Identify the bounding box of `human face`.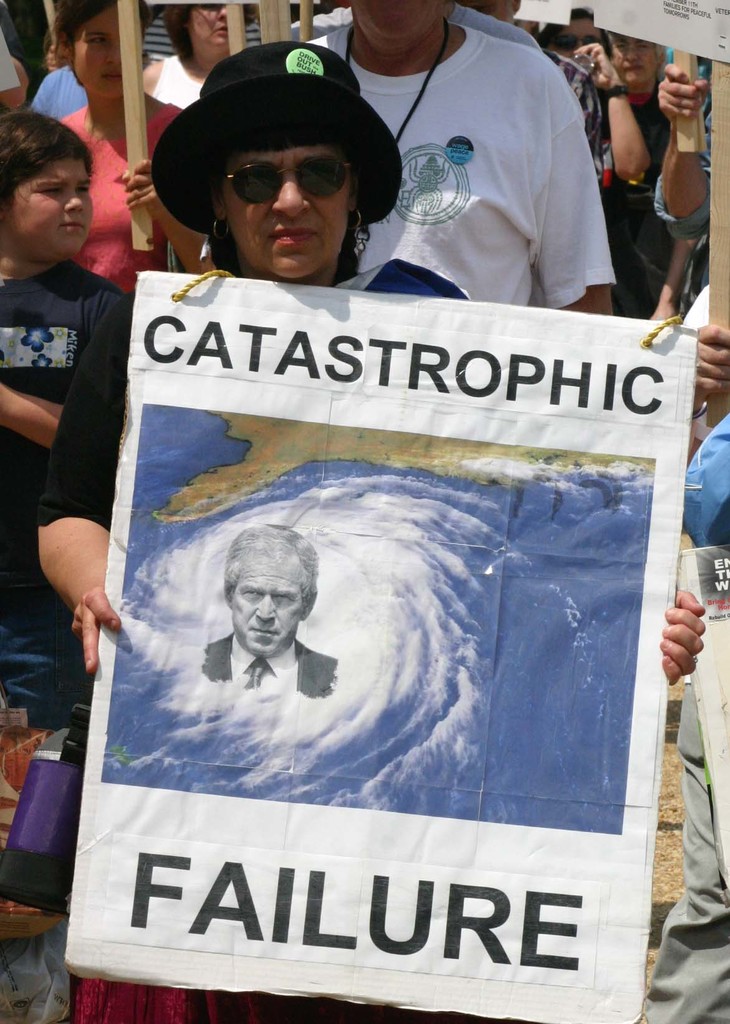
left=7, top=152, right=91, bottom=256.
